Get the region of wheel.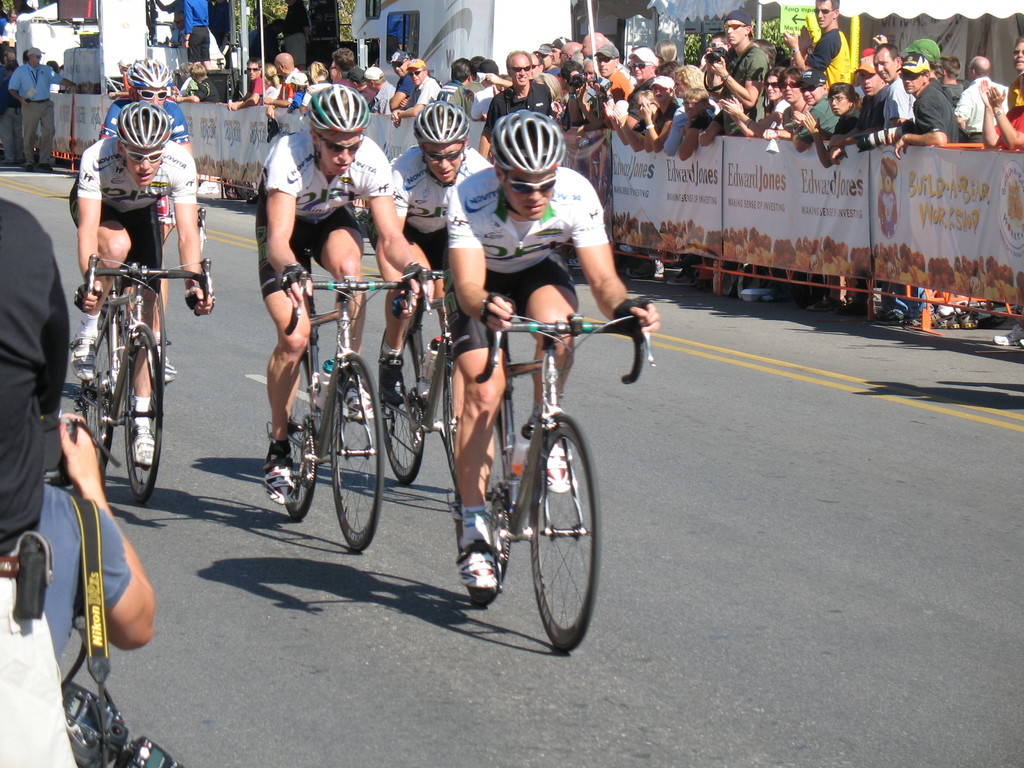
bbox=[444, 346, 456, 470].
